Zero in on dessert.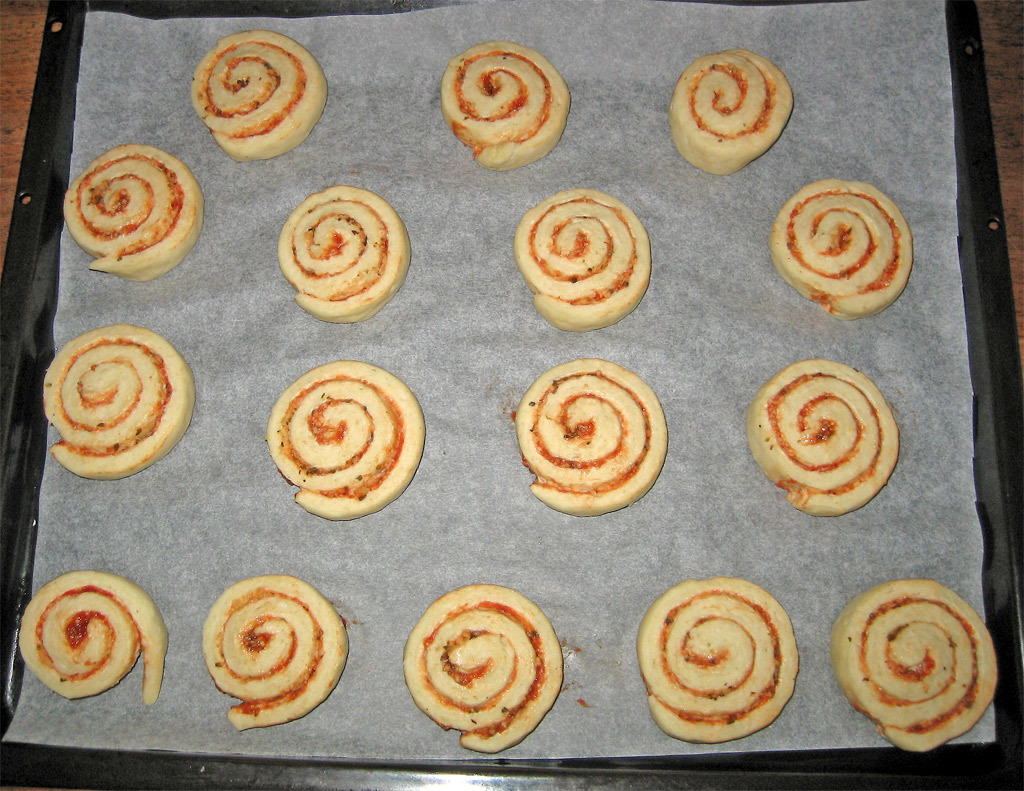
Zeroed in: l=17, t=567, r=171, b=706.
